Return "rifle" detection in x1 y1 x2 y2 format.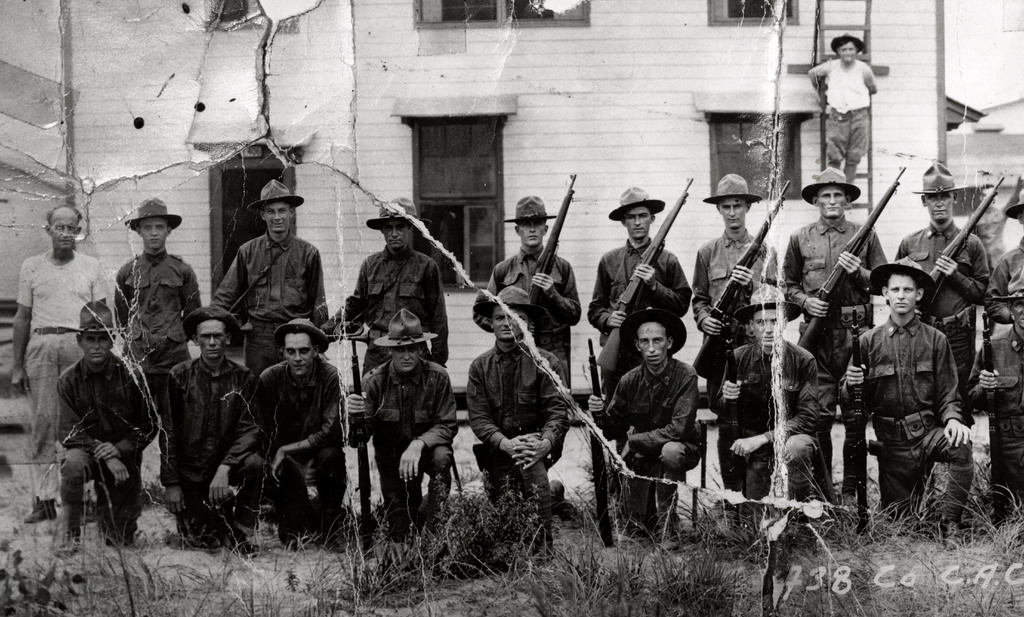
924 172 1009 318.
